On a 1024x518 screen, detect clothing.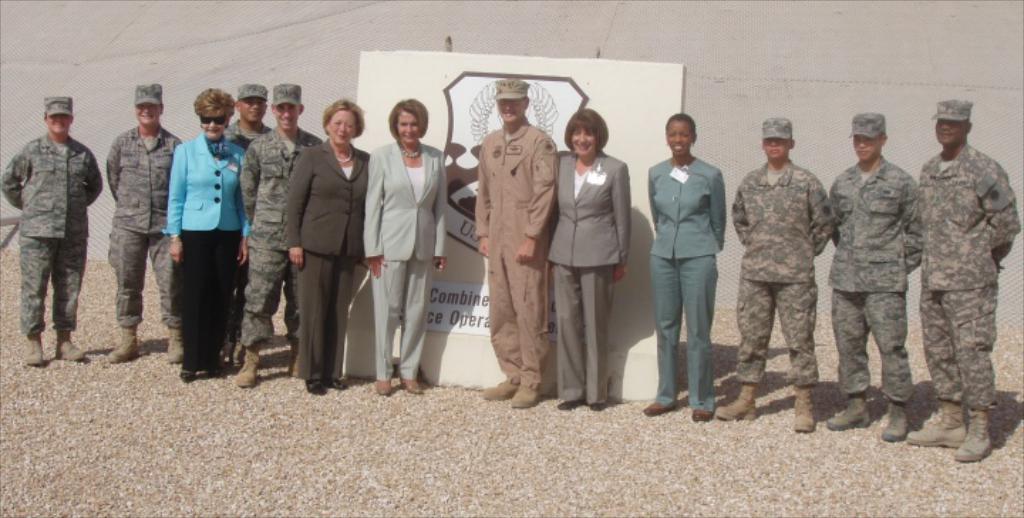
bbox=[239, 131, 317, 349].
